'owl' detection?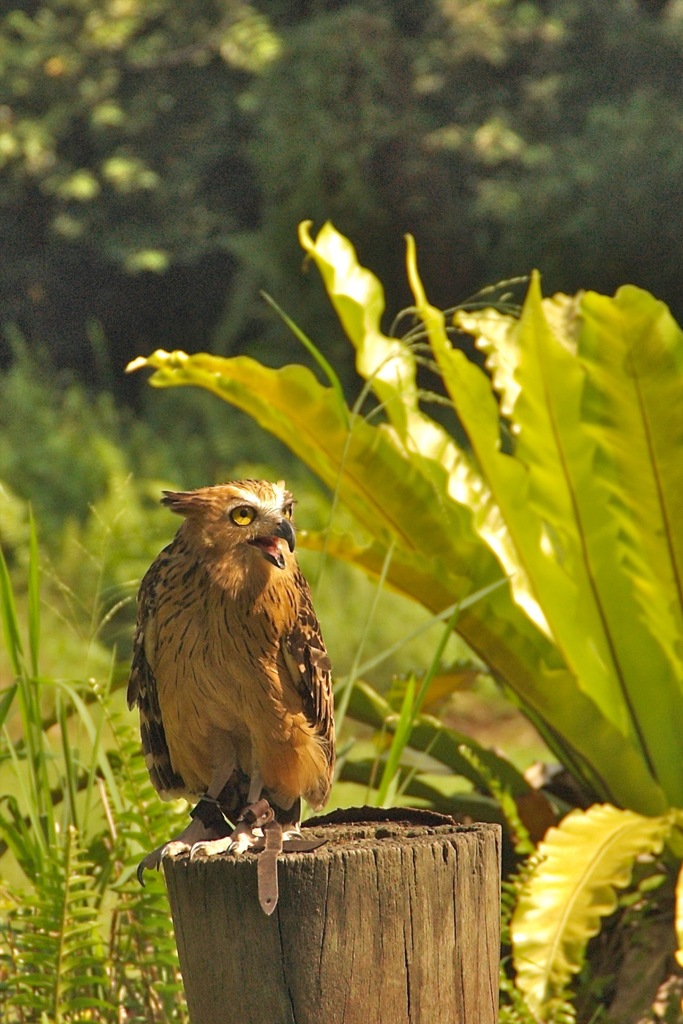
137 474 329 900
